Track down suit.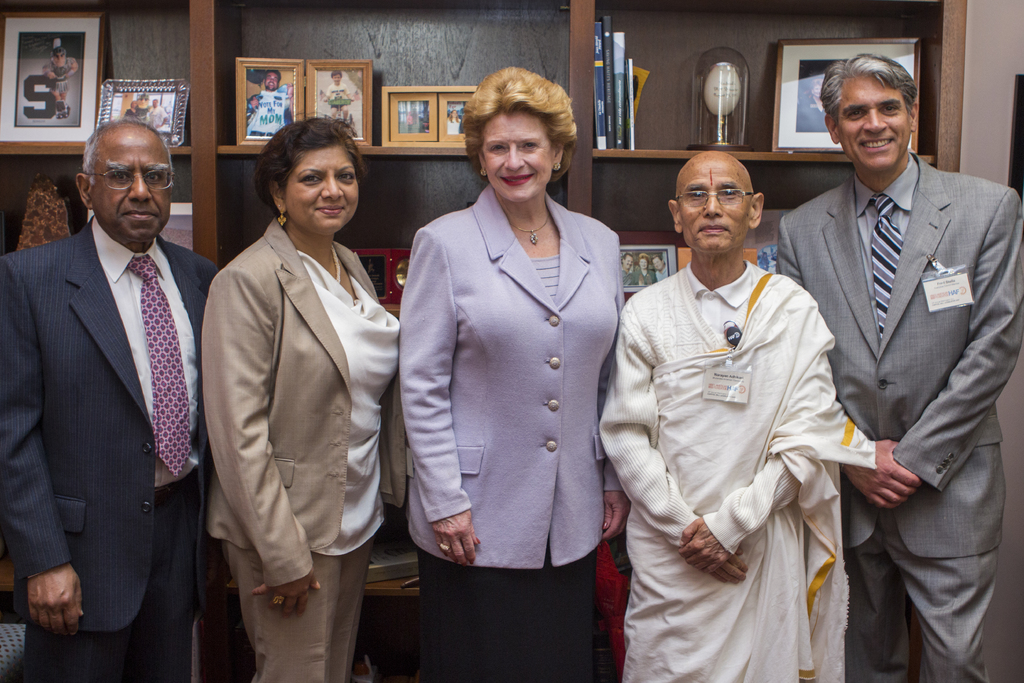
Tracked to x1=14, y1=102, x2=217, y2=682.
